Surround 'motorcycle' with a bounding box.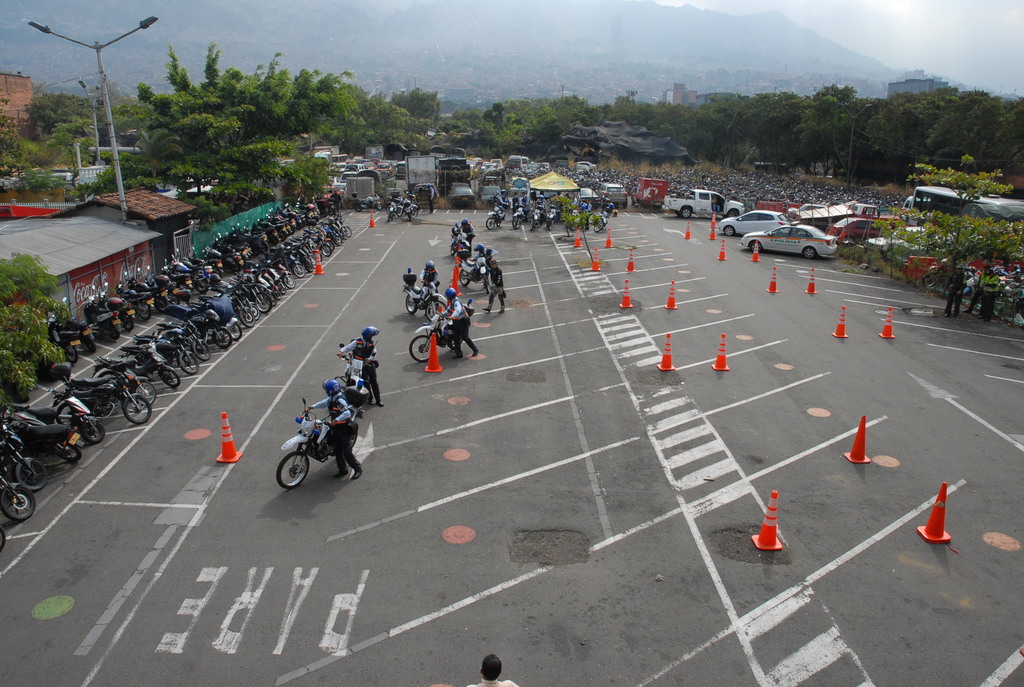
922/250/980/288.
